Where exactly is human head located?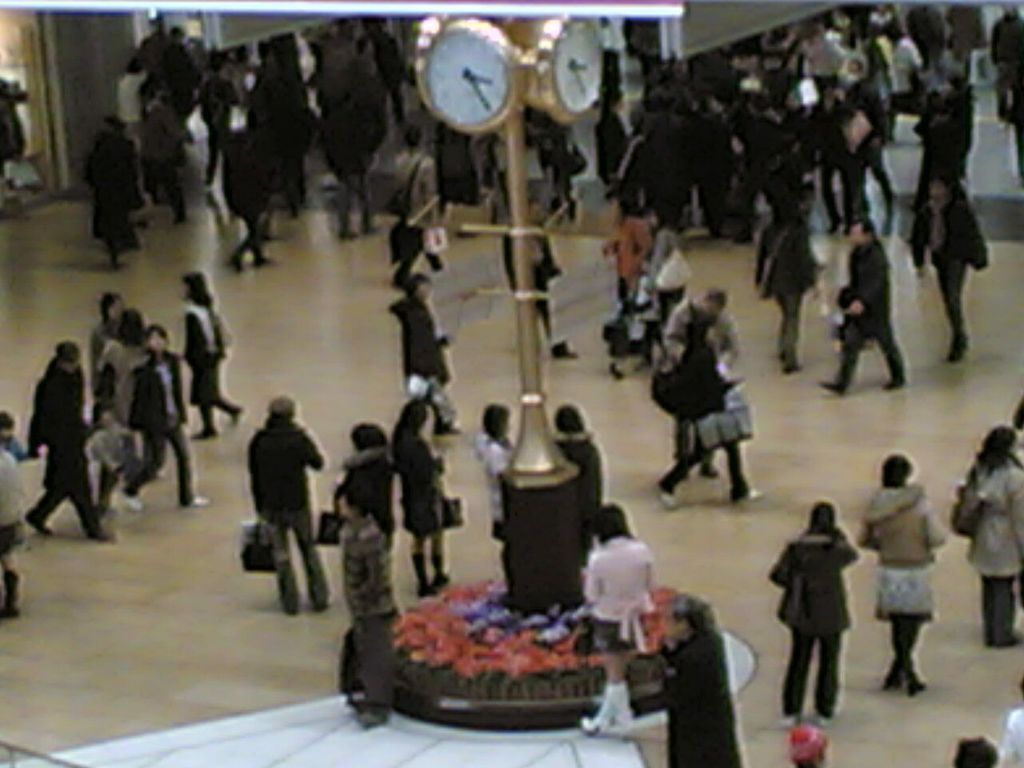
Its bounding box is rect(698, 288, 733, 322).
